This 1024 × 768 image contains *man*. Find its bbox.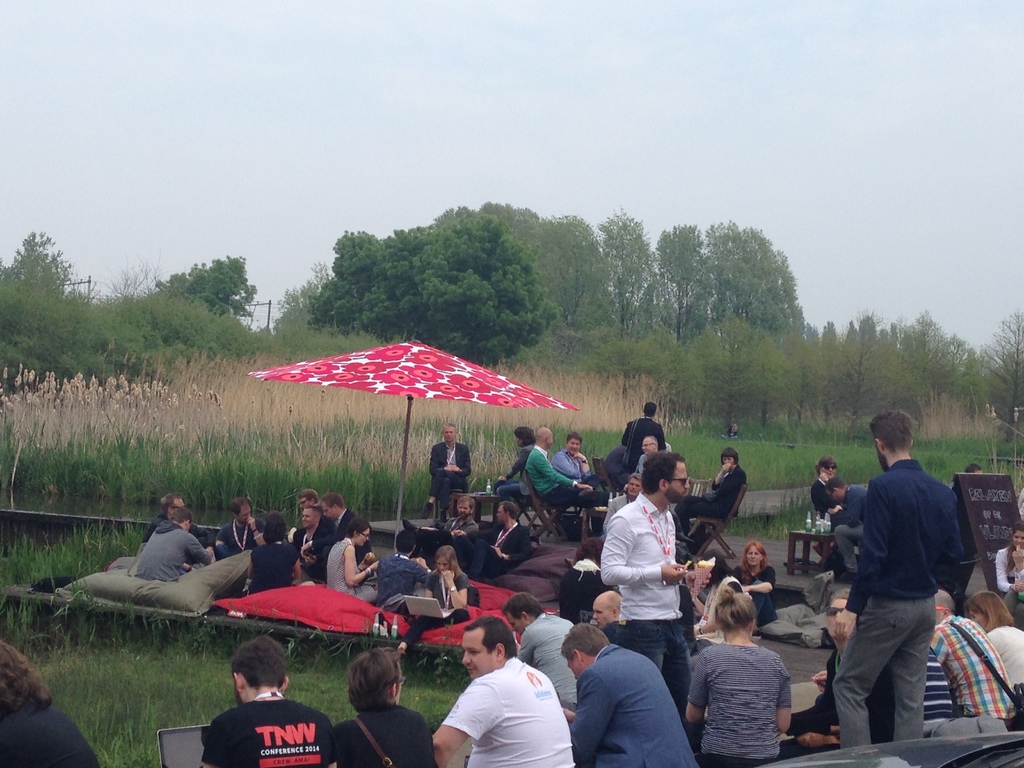
<box>556,430,584,491</box>.
